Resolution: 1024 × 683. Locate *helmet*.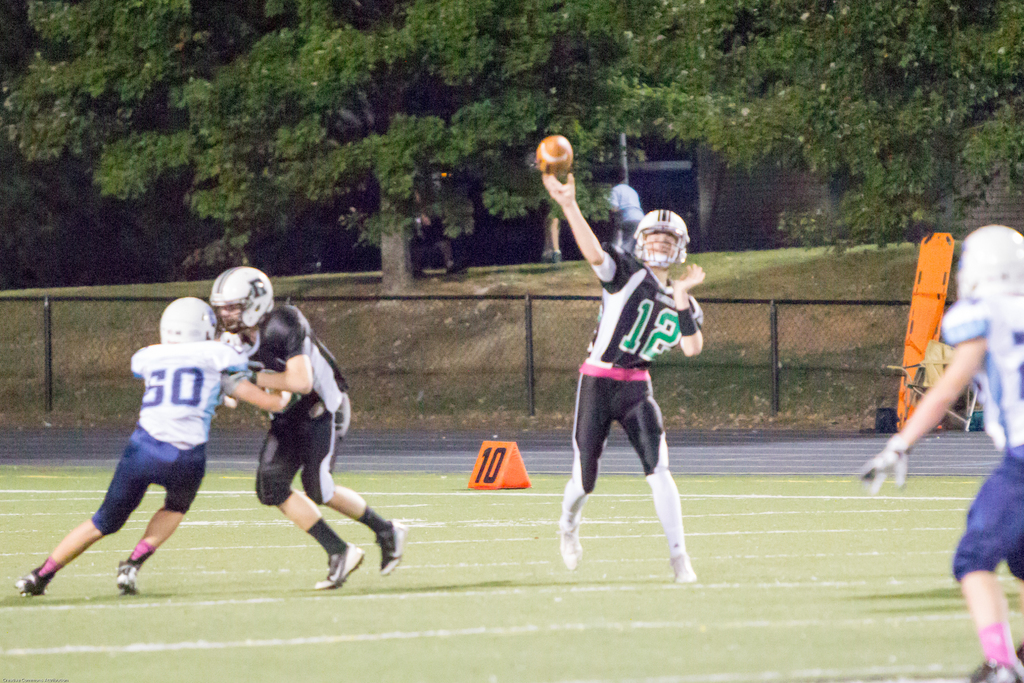
[944,224,1023,311].
